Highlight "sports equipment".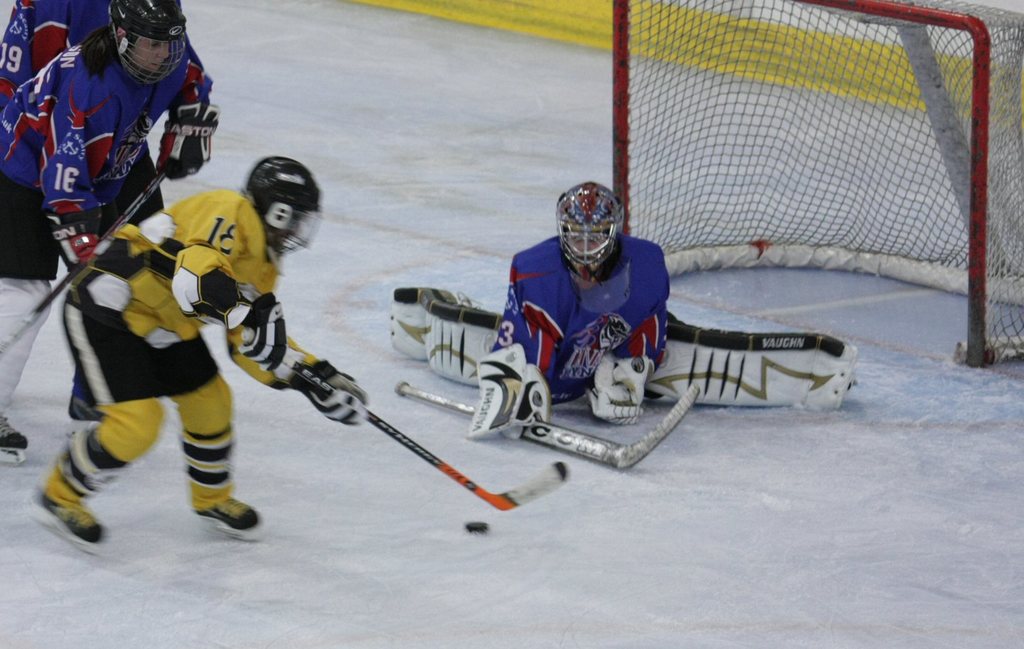
Highlighted region: [0,161,166,358].
